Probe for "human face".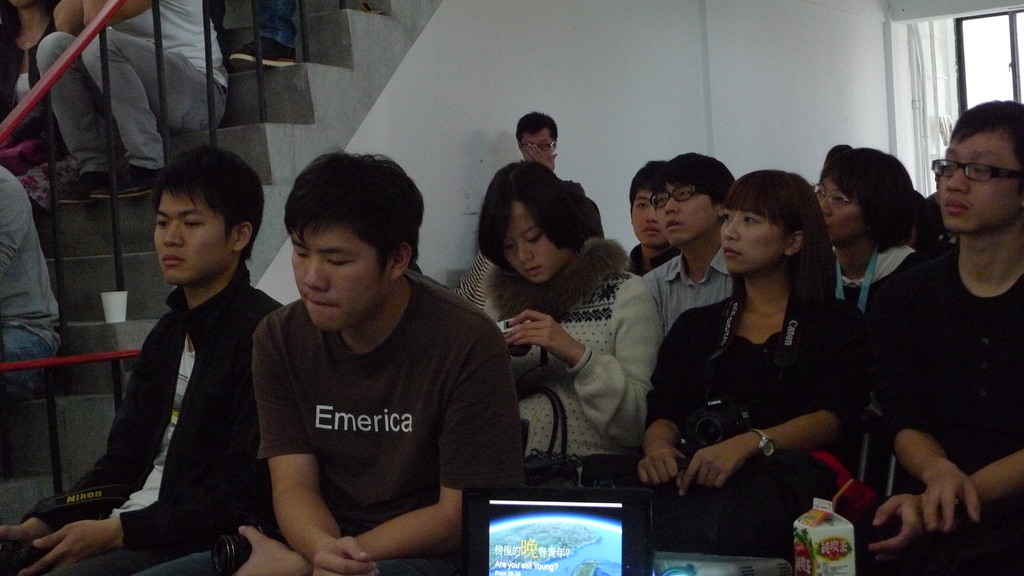
Probe result: 627/186/661/243.
